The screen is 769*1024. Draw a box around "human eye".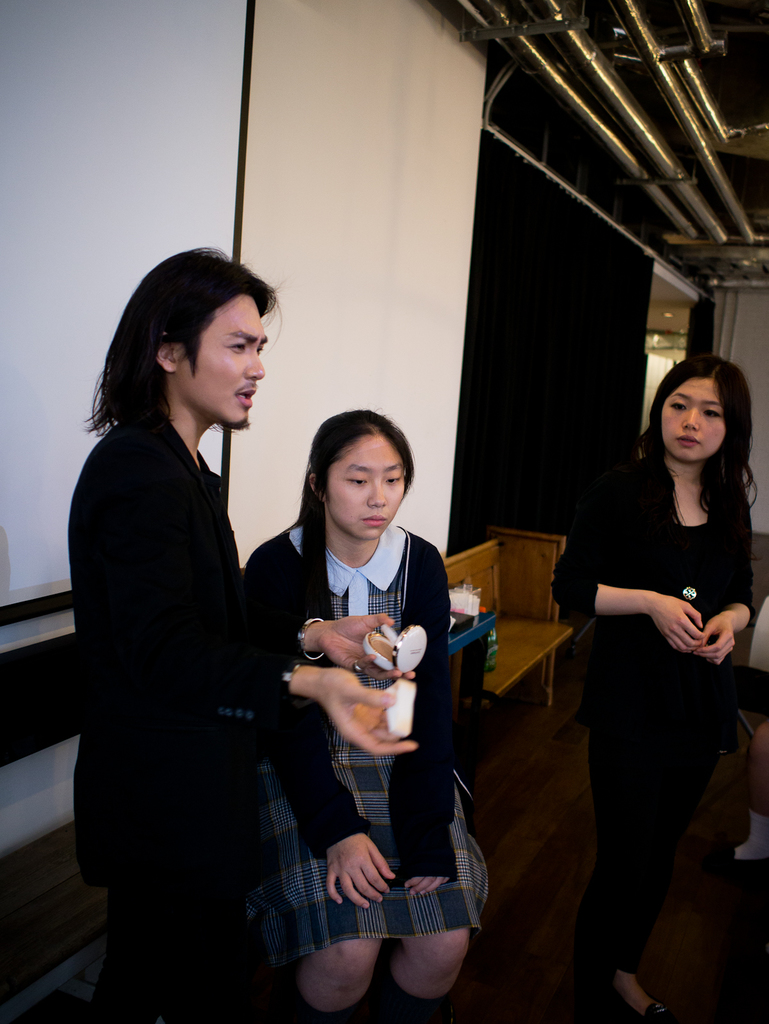
(left=667, top=396, right=687, bottom=410).
